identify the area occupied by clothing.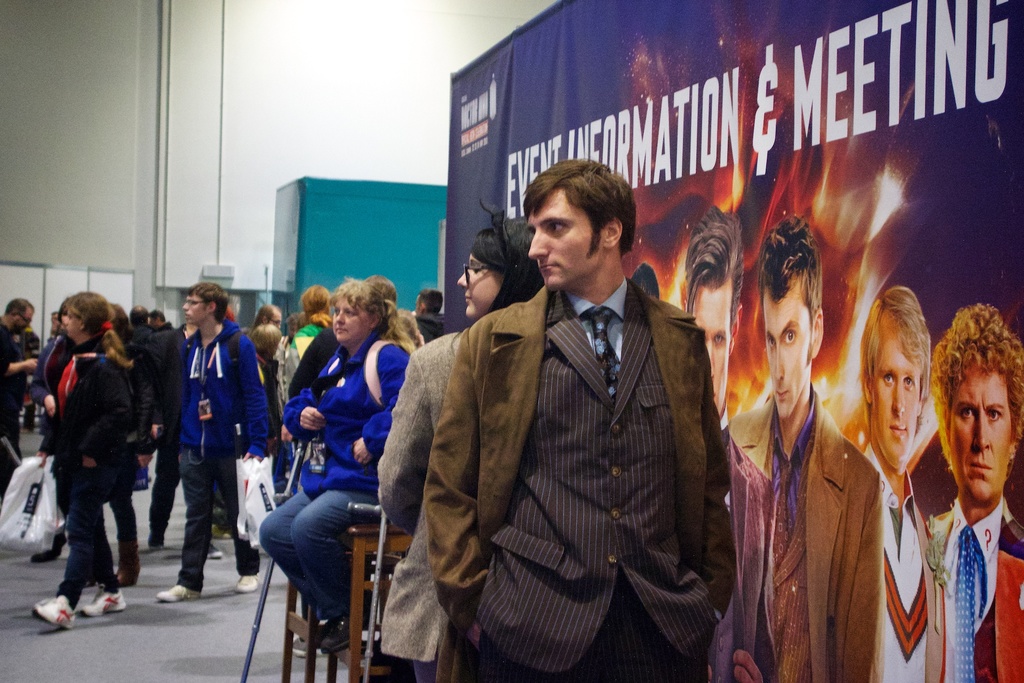
Area: (x1=0, y1=313, x2=36, y2=494).
